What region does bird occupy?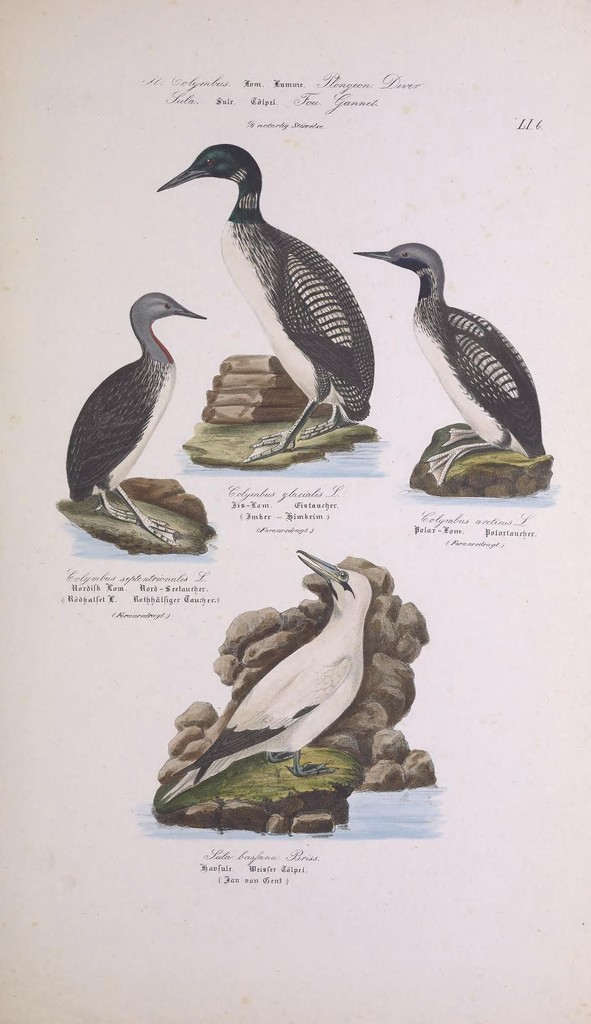
{"left": 354, "top": 239, "right": 551, "bottom": 489}.
